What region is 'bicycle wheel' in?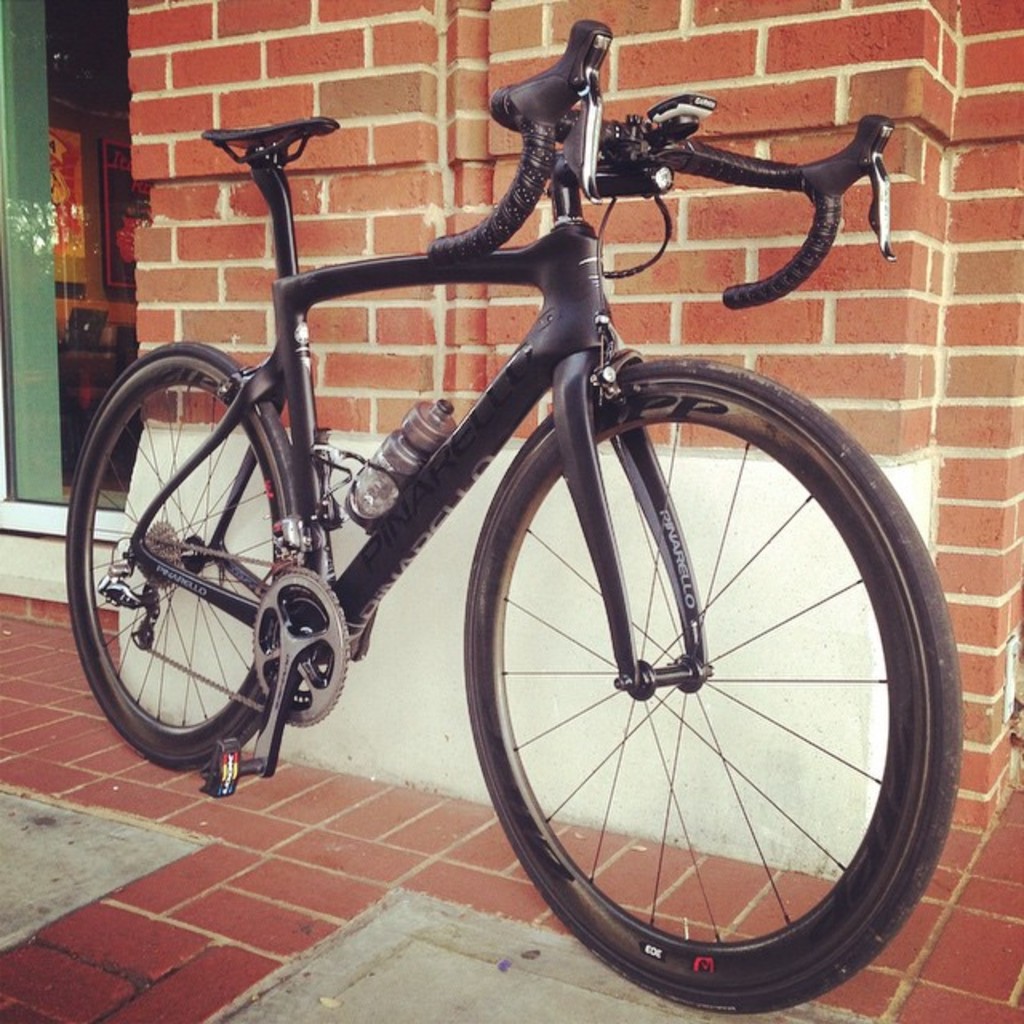
BBox(442, 390, 966, 998).
